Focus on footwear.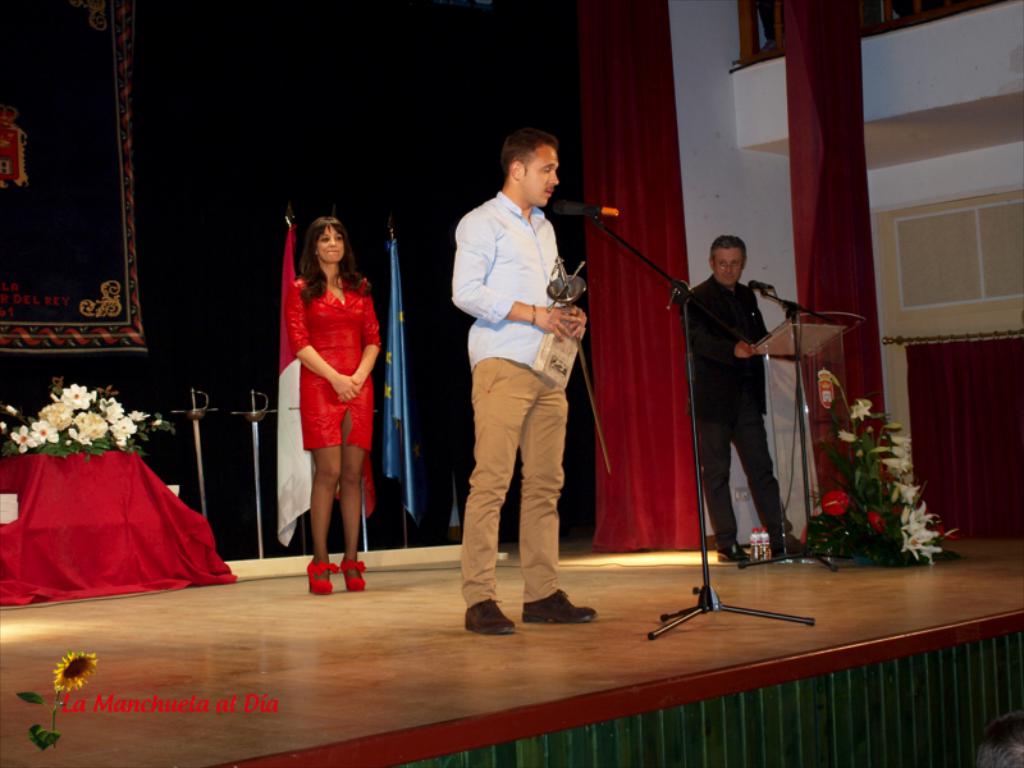
Focused at x1=521 y1=590 x2=599 y2=625.
